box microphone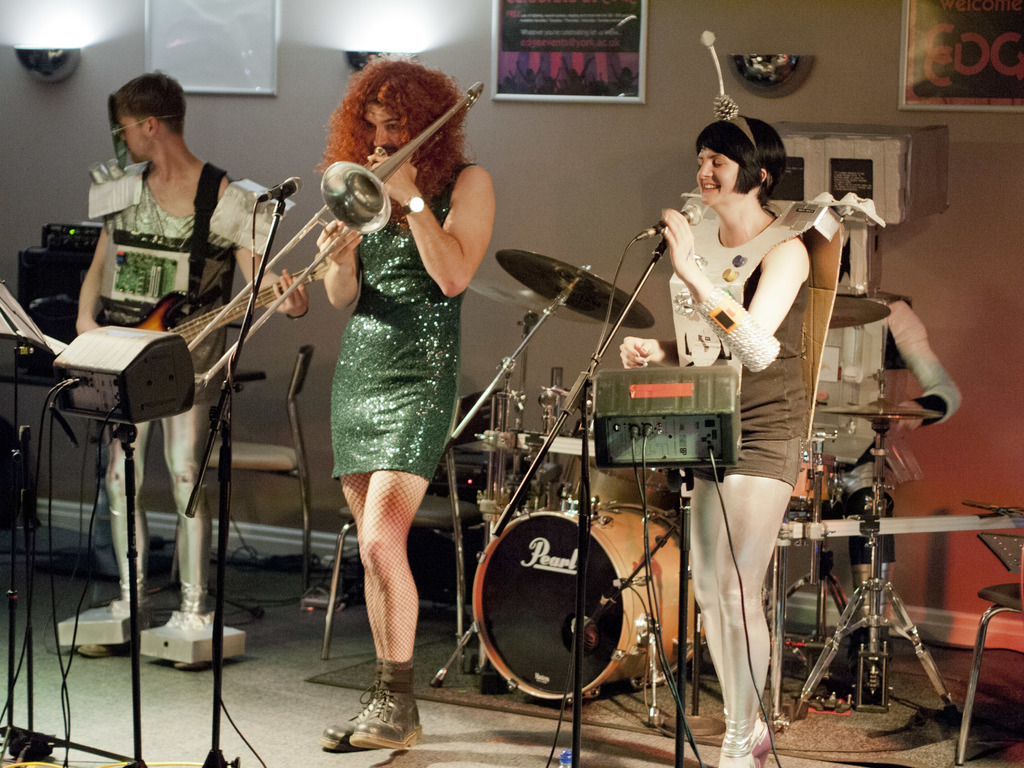
(637,200,703,241)
